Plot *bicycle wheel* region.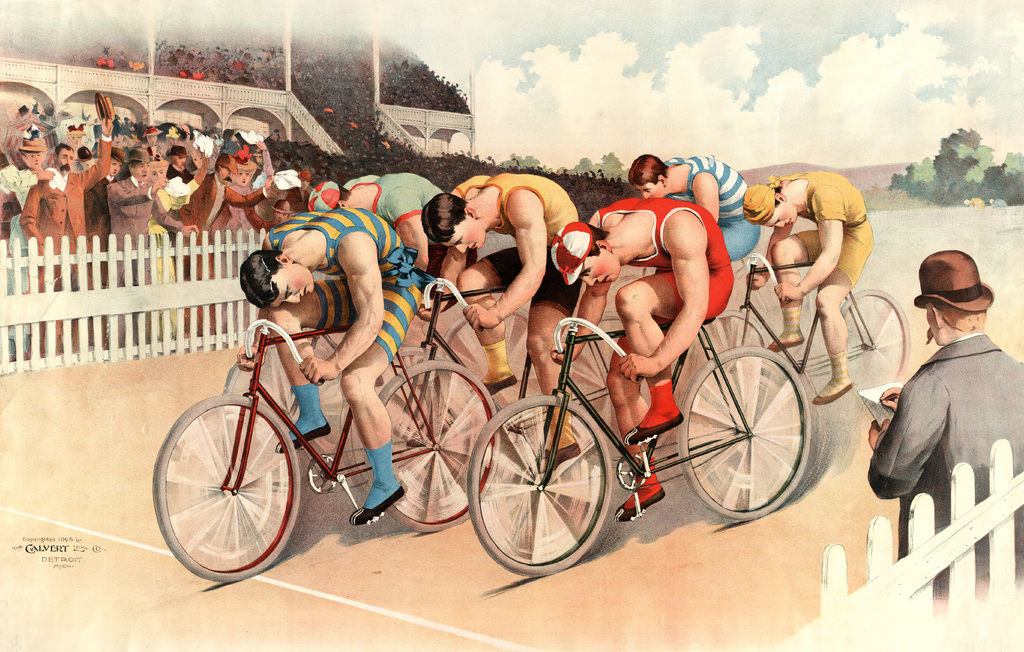
Plotted at BBox(374, 356, 508, 528).
